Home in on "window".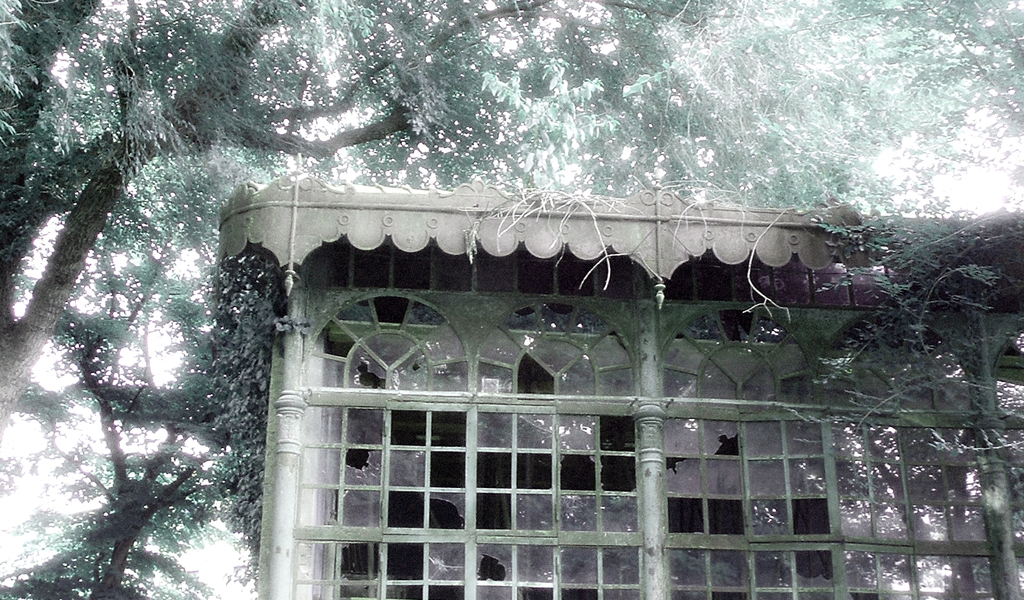
Homed in at x1=307, y1=332, x2=640, y2=599.
